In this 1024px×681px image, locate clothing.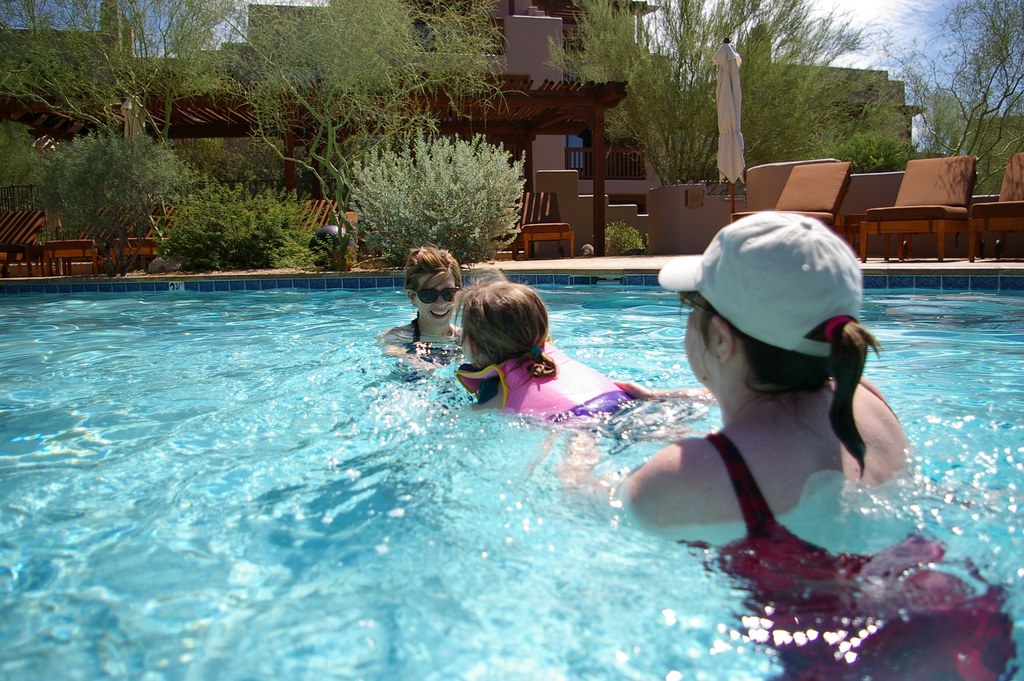
Bounding box: x1=399 y1=321 x2=457 y2=364.
